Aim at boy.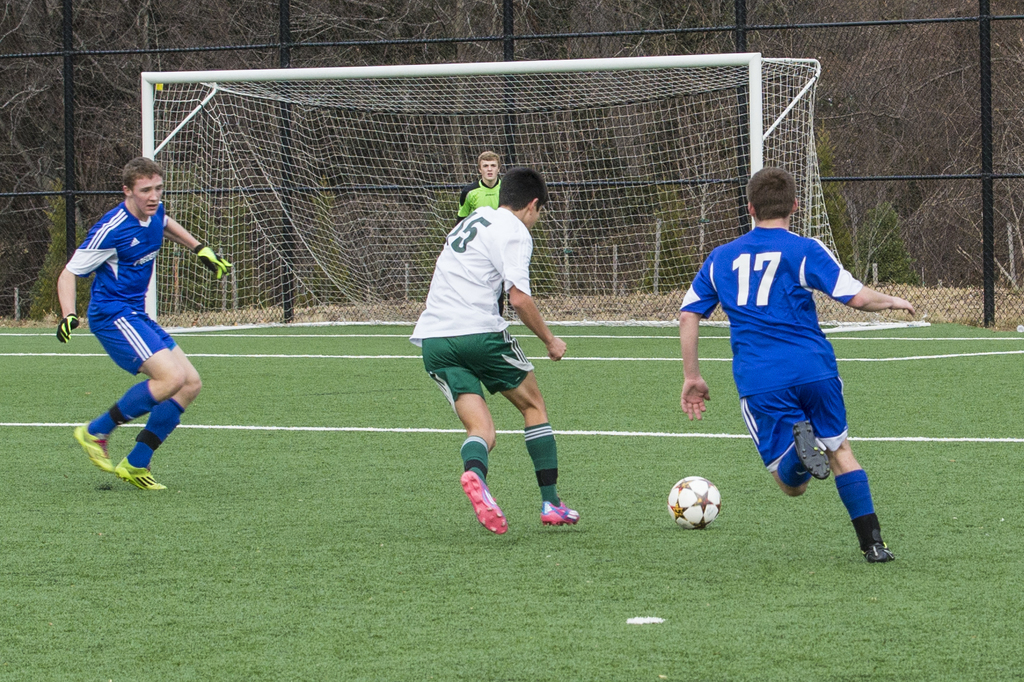
Aimed at [left=51, top=152, right=236, bottom=474].
